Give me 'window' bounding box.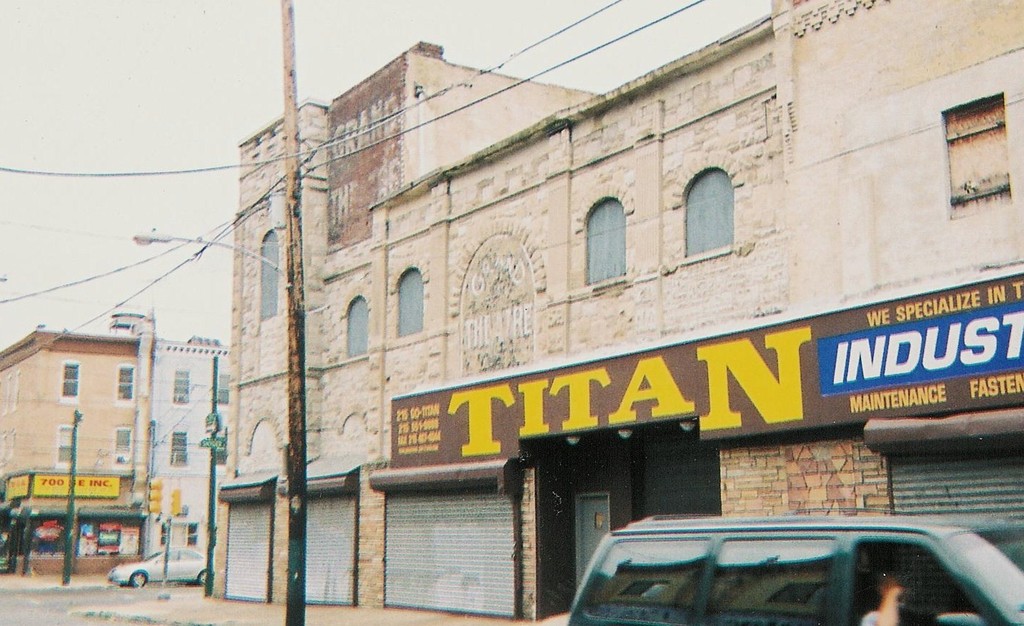
[left=396, top=258, right=429, bottom=338].
